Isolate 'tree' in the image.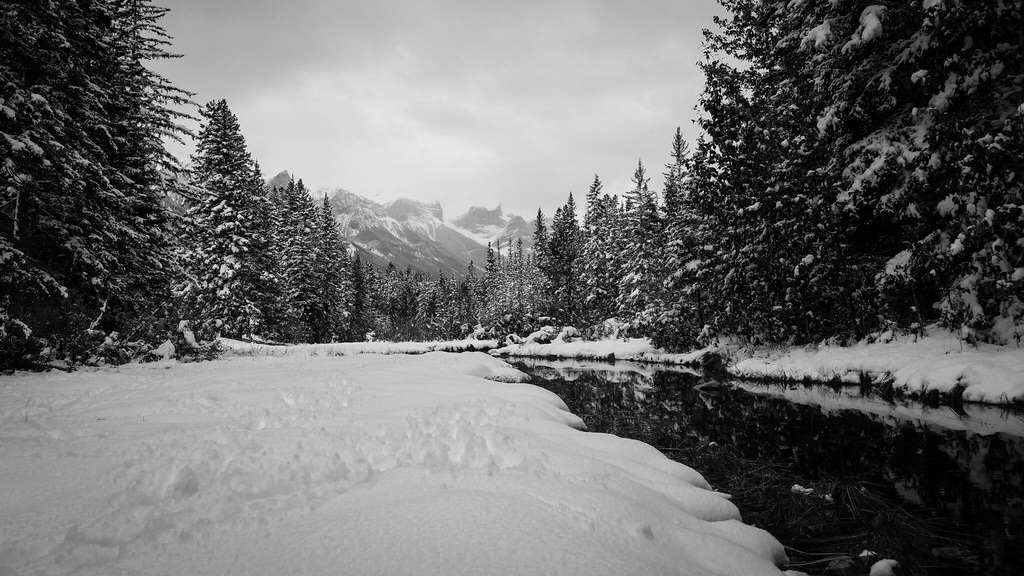
Isolated region: bbox=(168, 74, 276, 334).
